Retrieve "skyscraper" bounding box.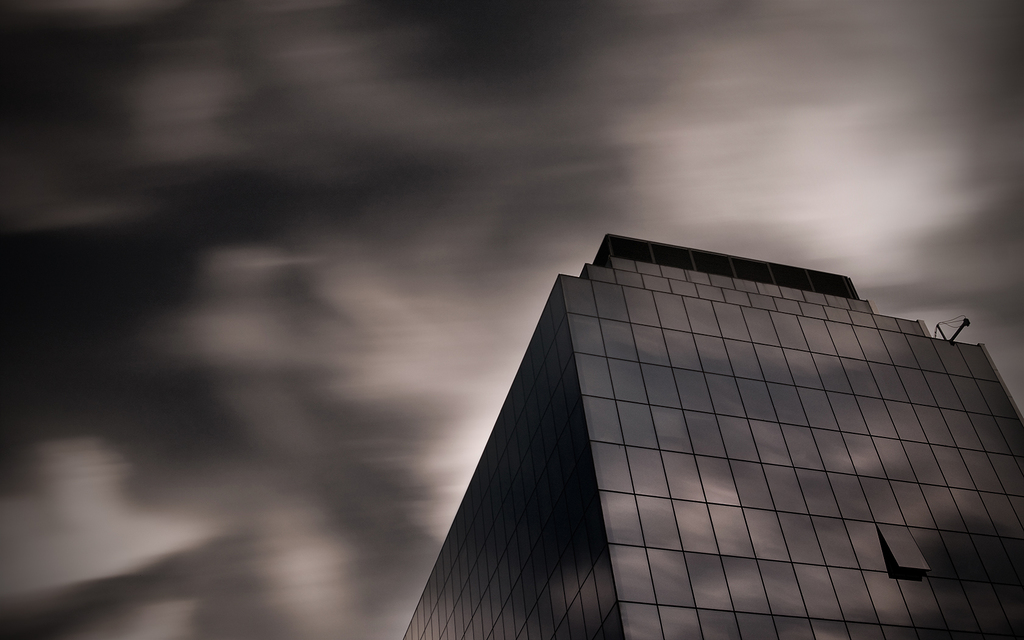
Bounding box: <box>385,205,1009,639</box>.
